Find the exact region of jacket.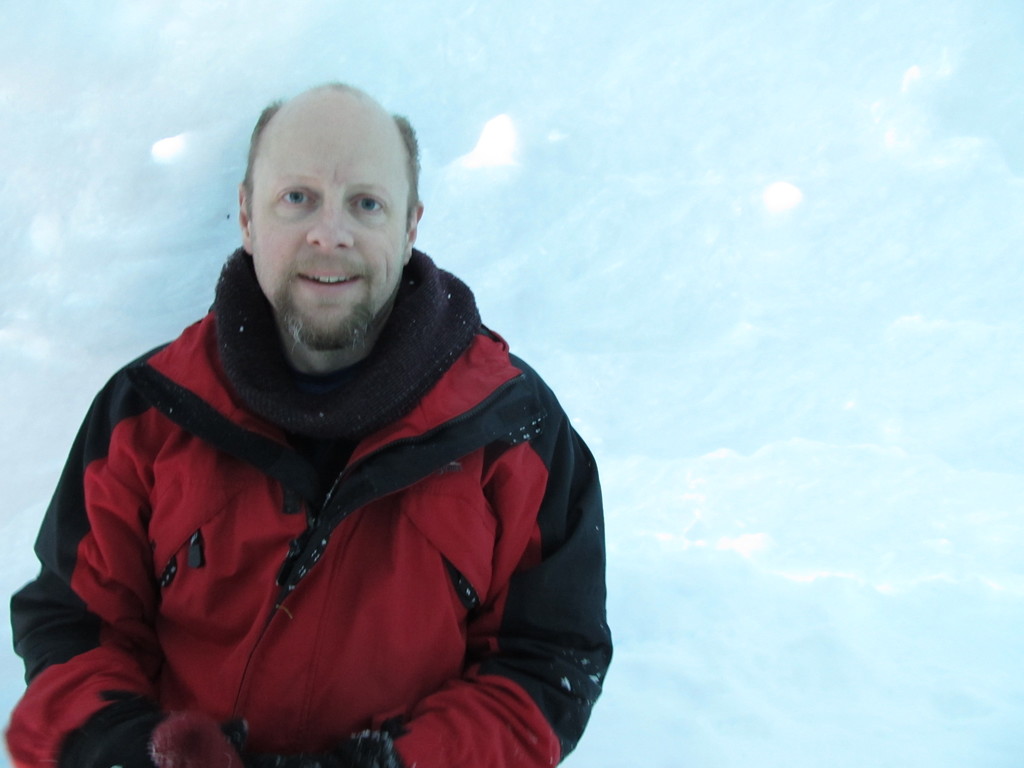
Exact region: 24:145:622:767.
